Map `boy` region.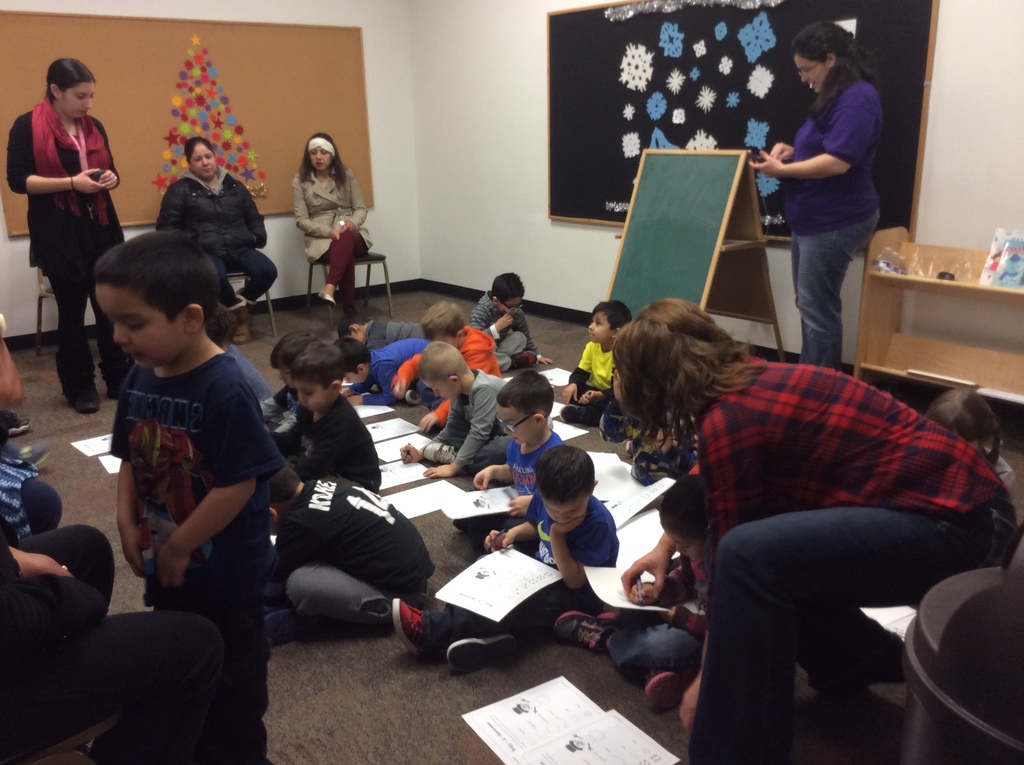
Mapped to 561 300 630 425.
